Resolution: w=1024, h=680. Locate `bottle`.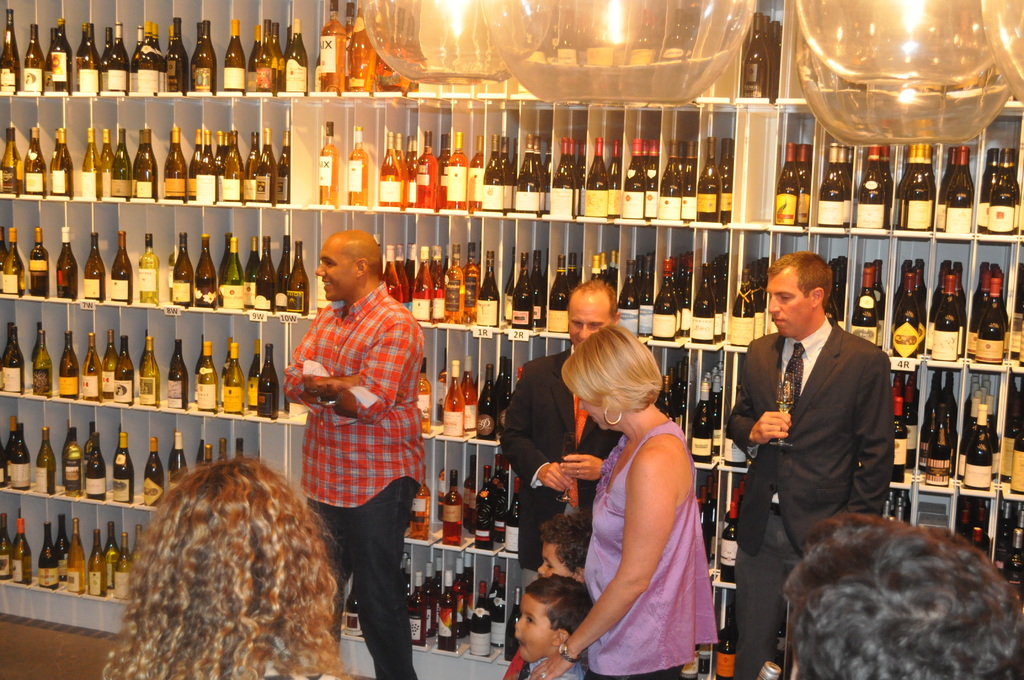
crop(943, 140, 986, 240).
